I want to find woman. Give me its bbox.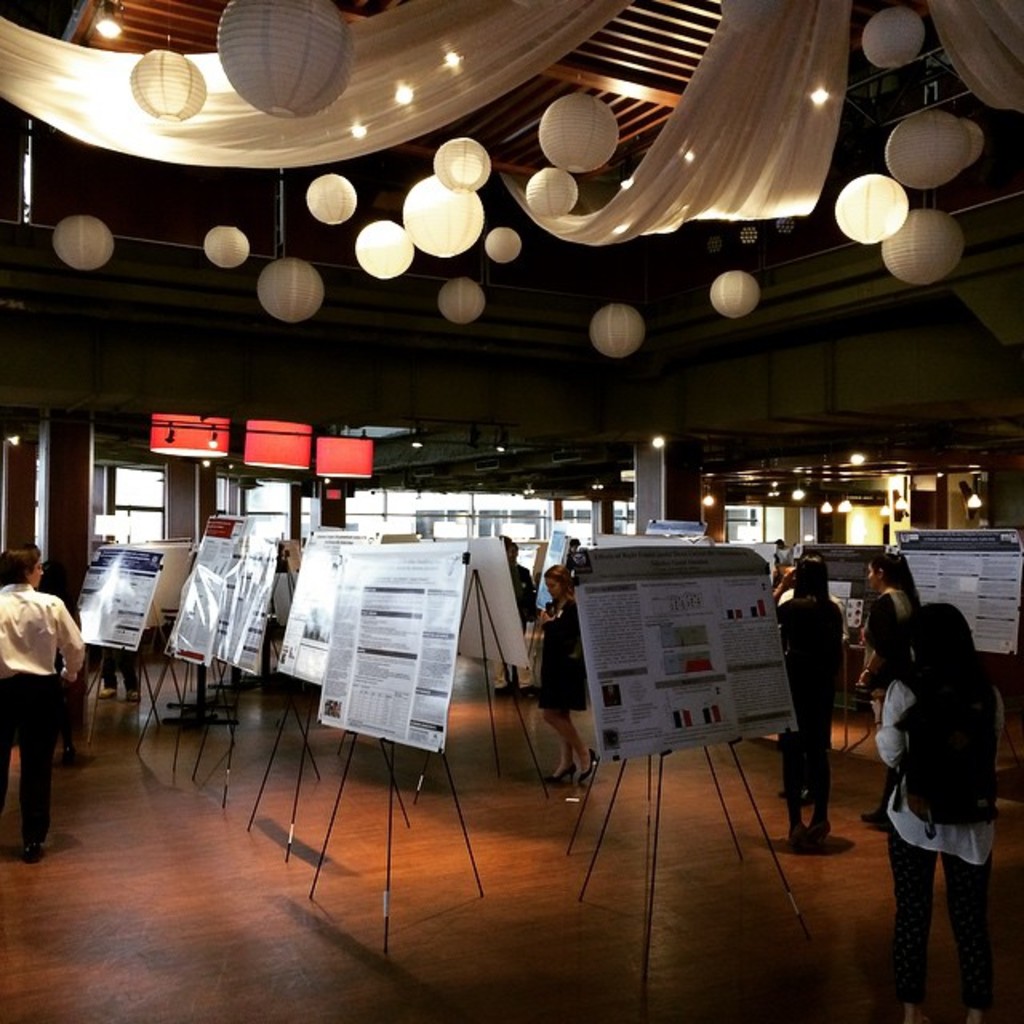
x1=768, y1=550, x2=848, y2=846.
